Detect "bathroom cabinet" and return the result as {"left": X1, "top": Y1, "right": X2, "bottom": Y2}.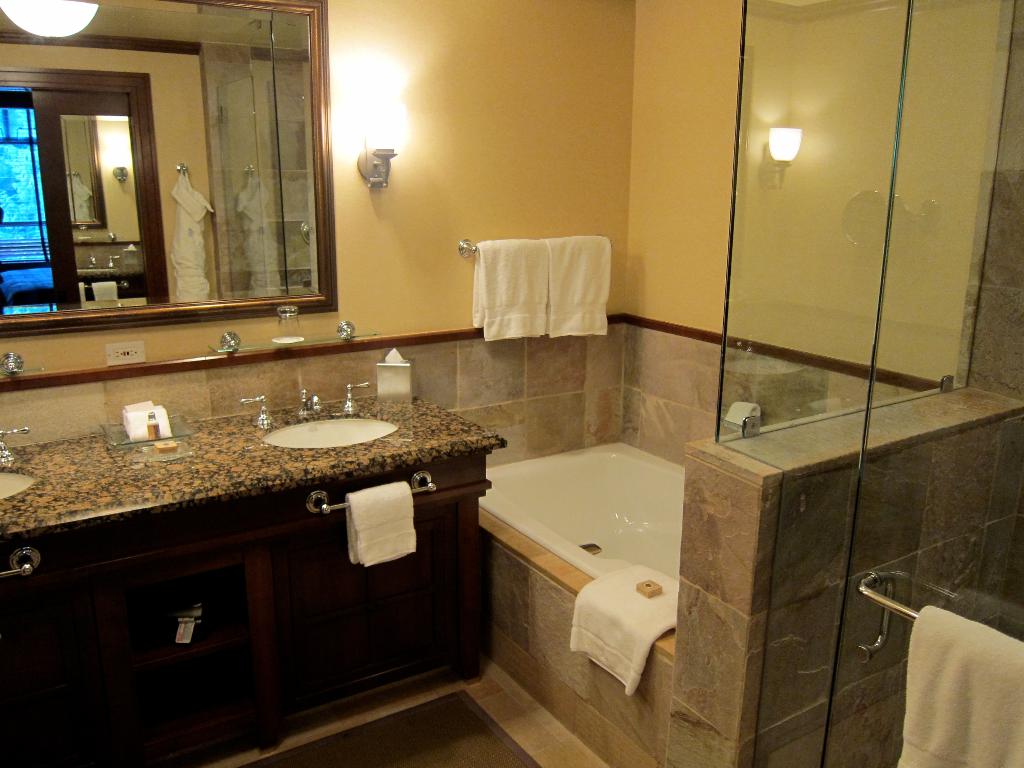
{"left": 0, "top": 380, "right": 513, "bottom": 767}.
